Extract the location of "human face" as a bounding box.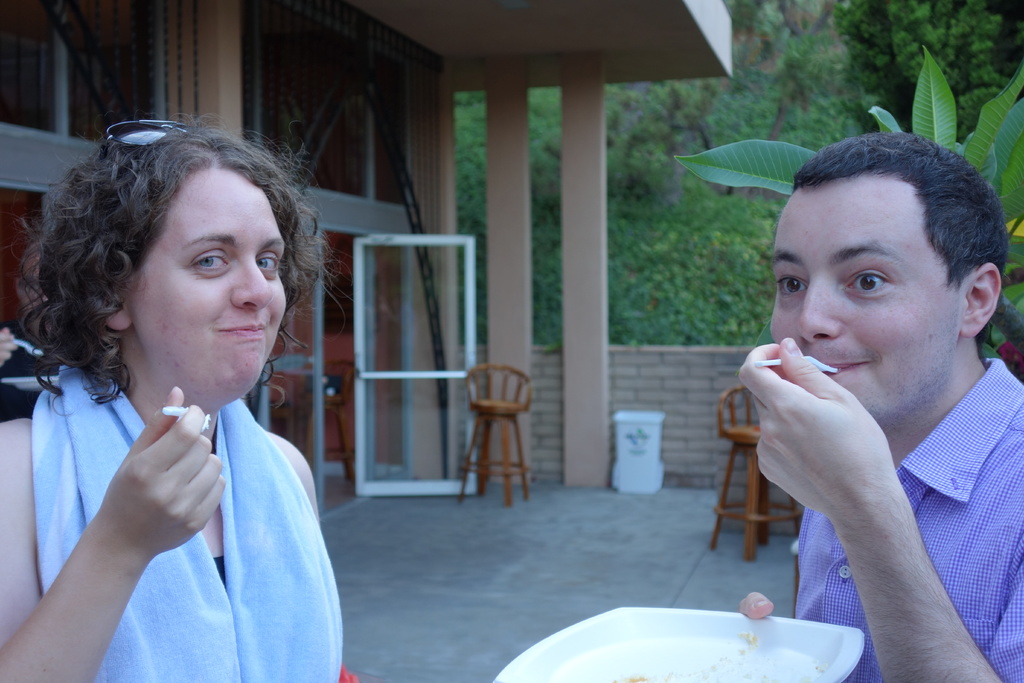
x1=765, y1=179, x2=957, y2=420.
